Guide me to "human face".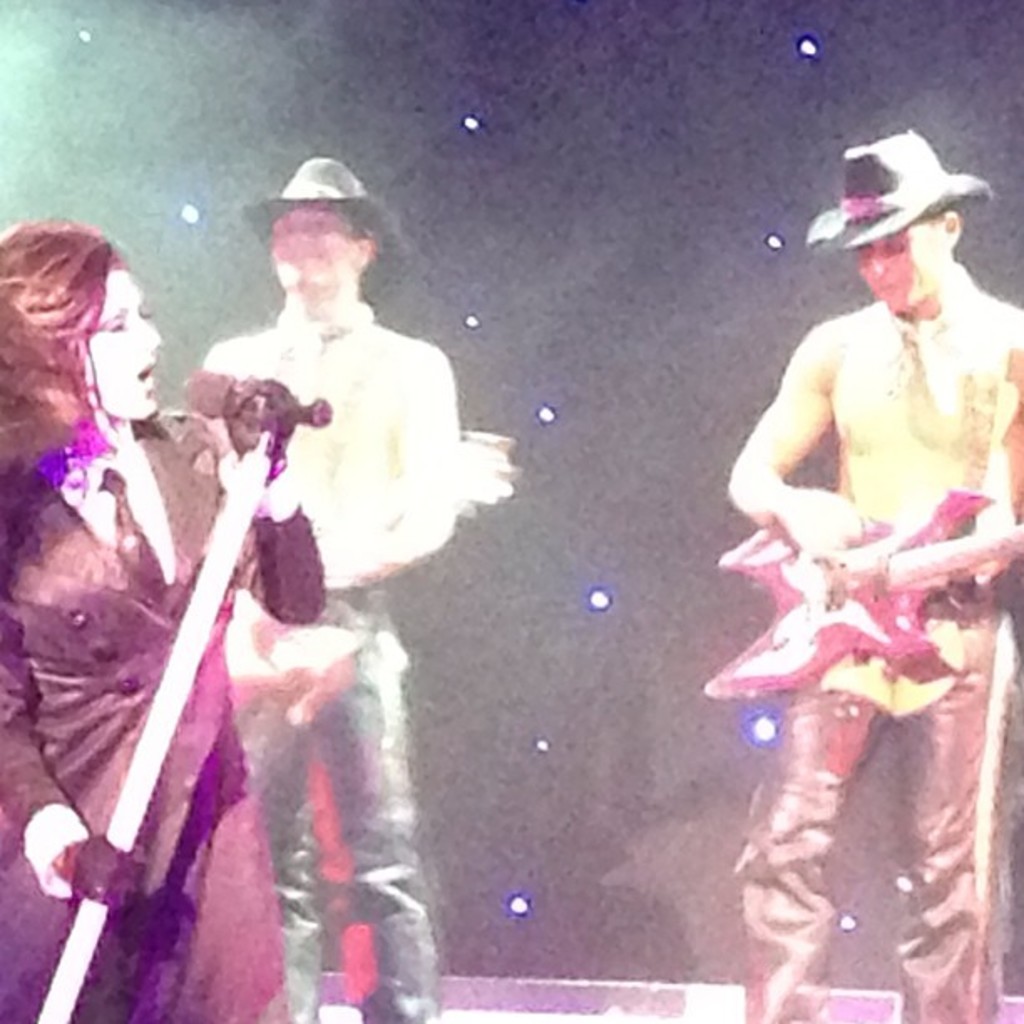
Guidance: 80/259/159/415.
